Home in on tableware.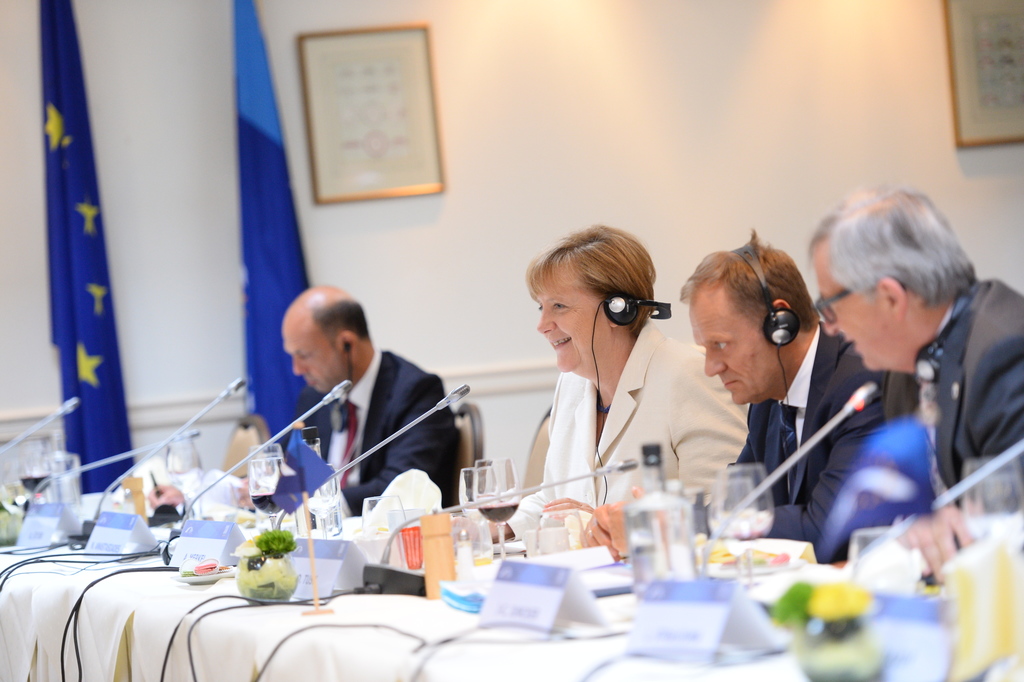
Homed in at box=[850, 522, 893, 564].
